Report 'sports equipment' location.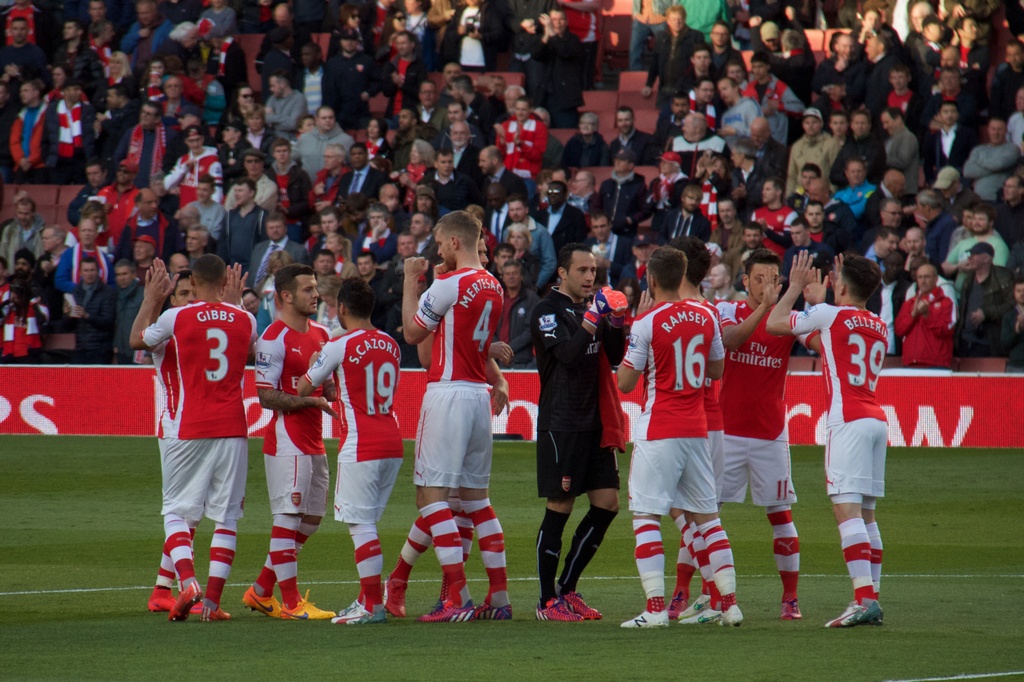
Report: bbox=[145, 587, 180, 614].
